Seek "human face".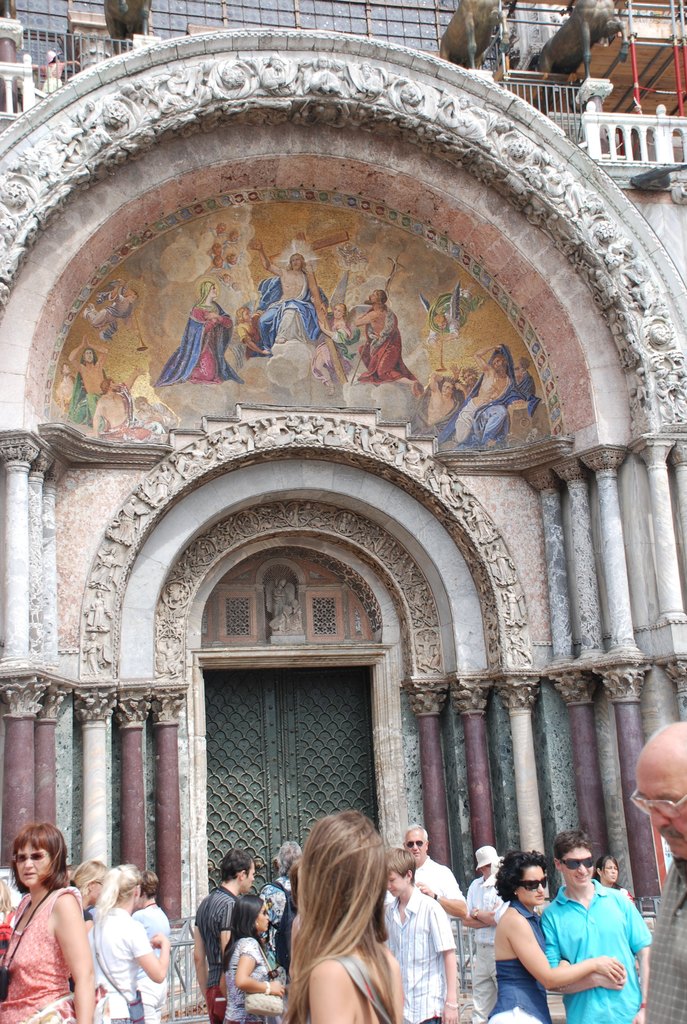
{"left": 387, "top": 870, "right": 403, "bottom": 898}.
